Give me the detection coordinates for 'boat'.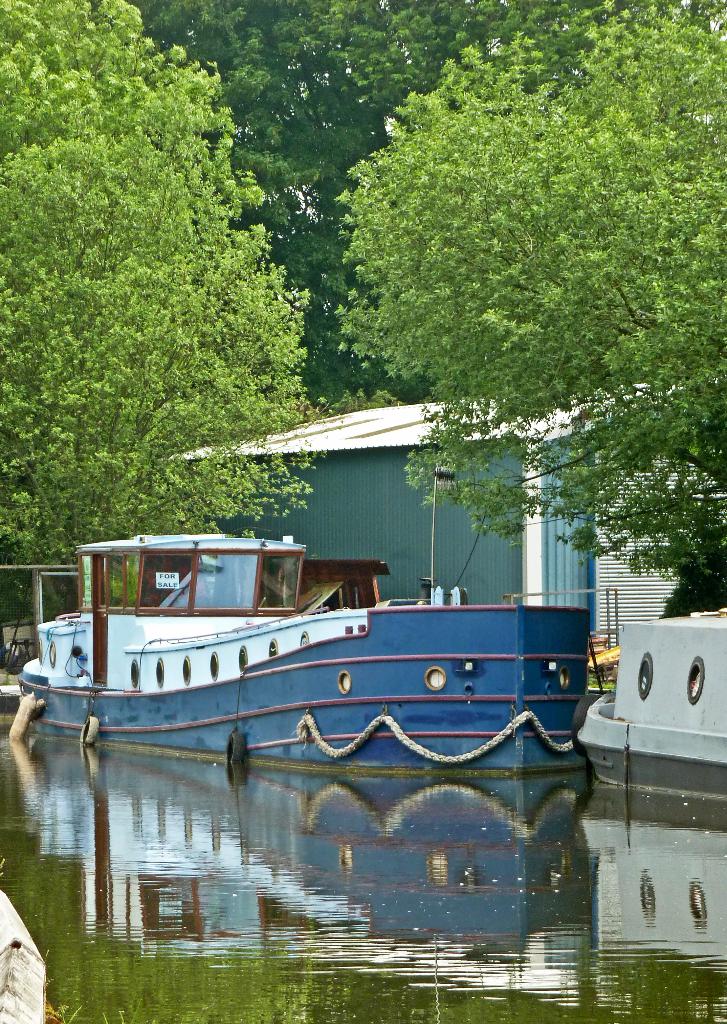
x1=19 y1=499 x2=636 y2=773.
